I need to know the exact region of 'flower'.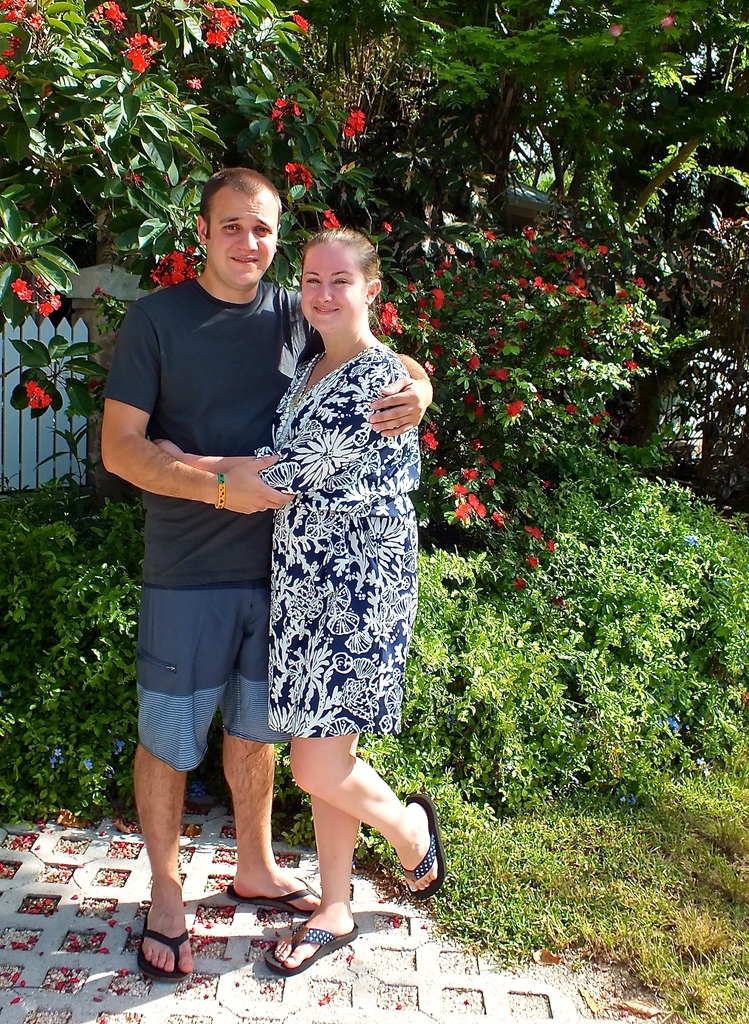
Region: rect(13, 278, 42, 299).
